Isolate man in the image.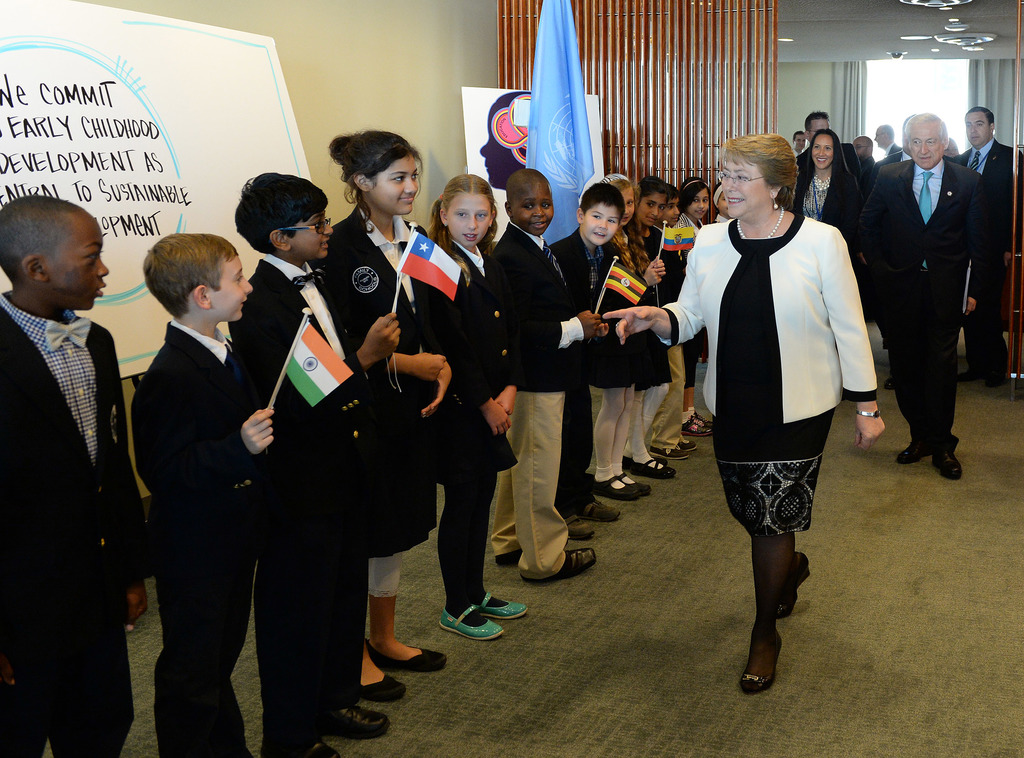
Isolated region: (left=853, top=136, right=877, bottom=199).
